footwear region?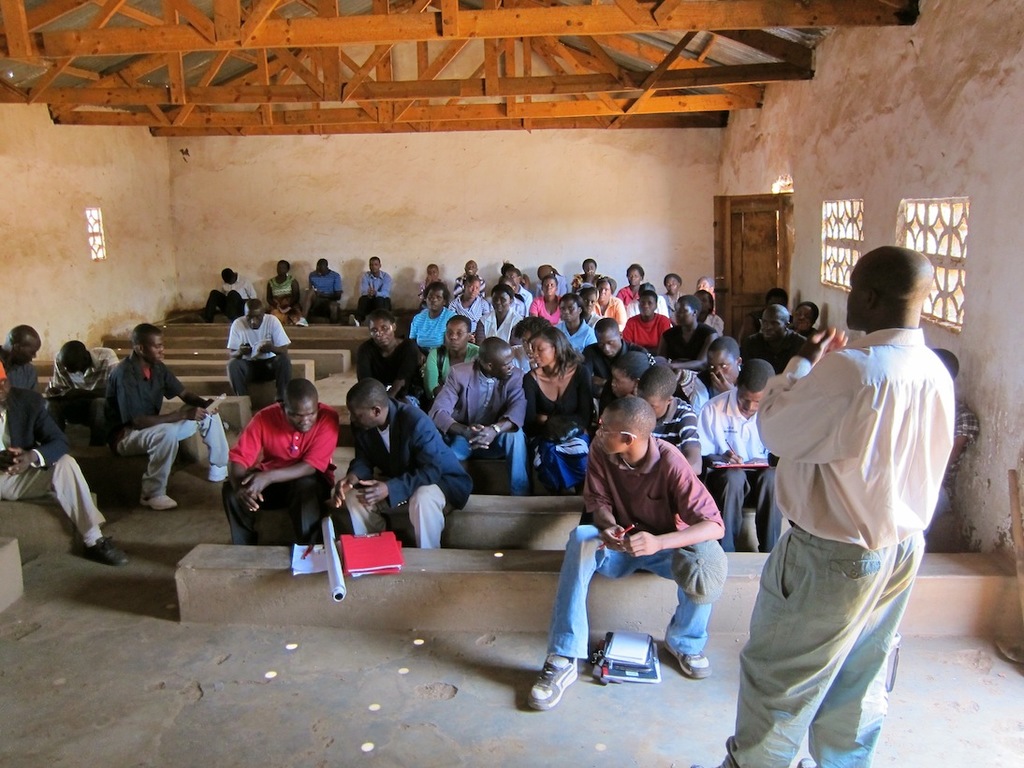
pyautogui.locateOnScreen(139, 493, 177, 510)
